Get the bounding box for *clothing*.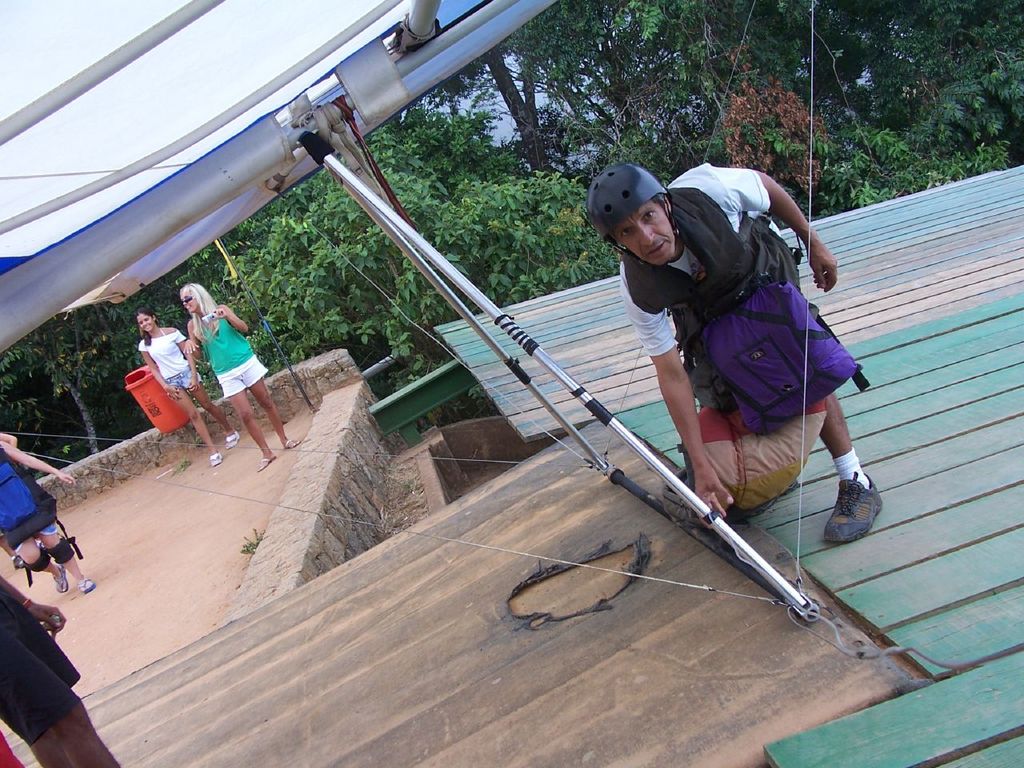
[x1=0, y1=430, x2=59, y2=546].
